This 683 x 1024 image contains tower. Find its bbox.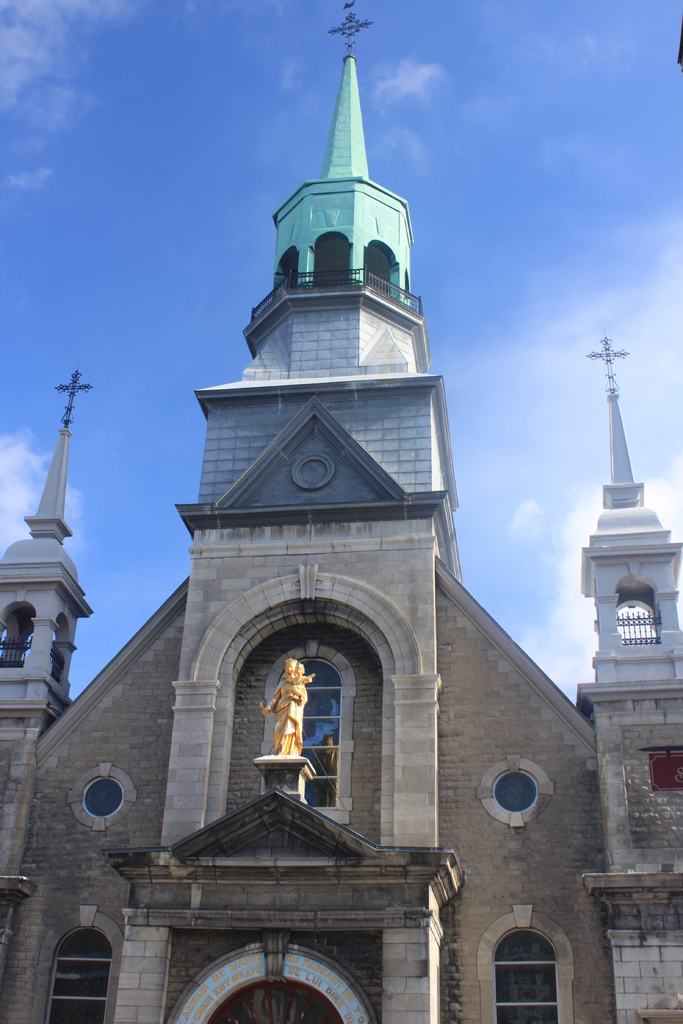
[97, 0, 456, 1023].
